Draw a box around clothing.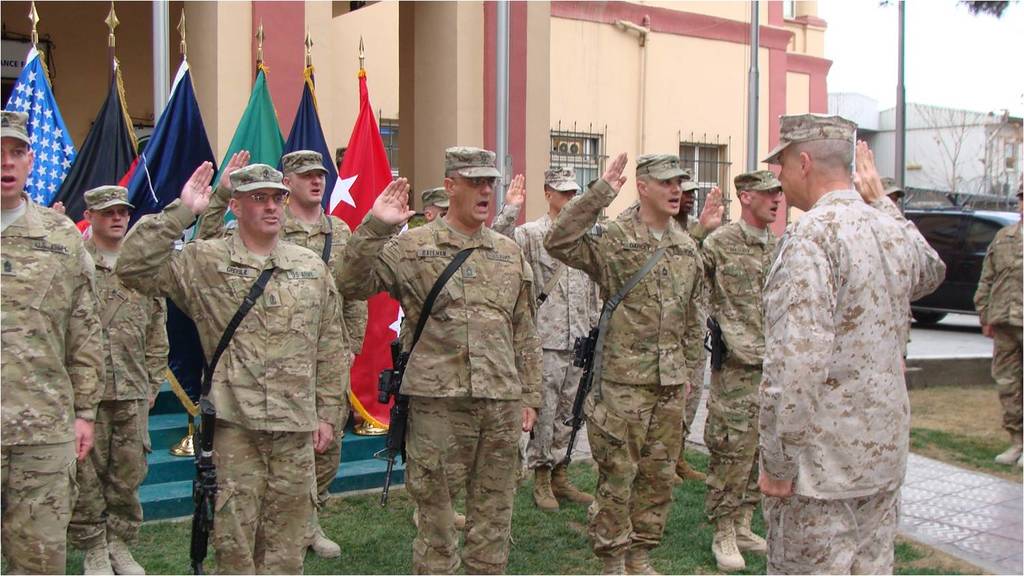
<bbox>975, 217, 1023, 450</bbox>.
